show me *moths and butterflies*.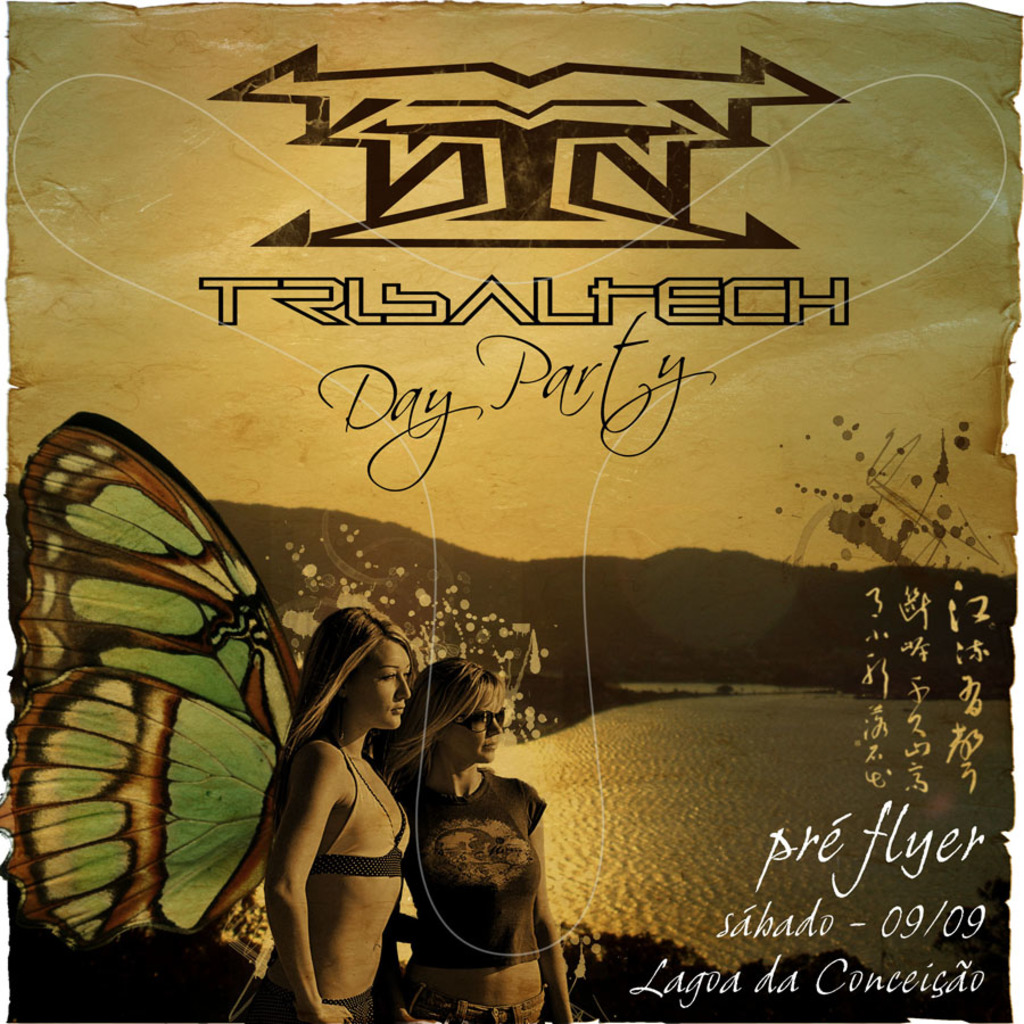
*moths and butterflies* is here: 1,402,322,961.
